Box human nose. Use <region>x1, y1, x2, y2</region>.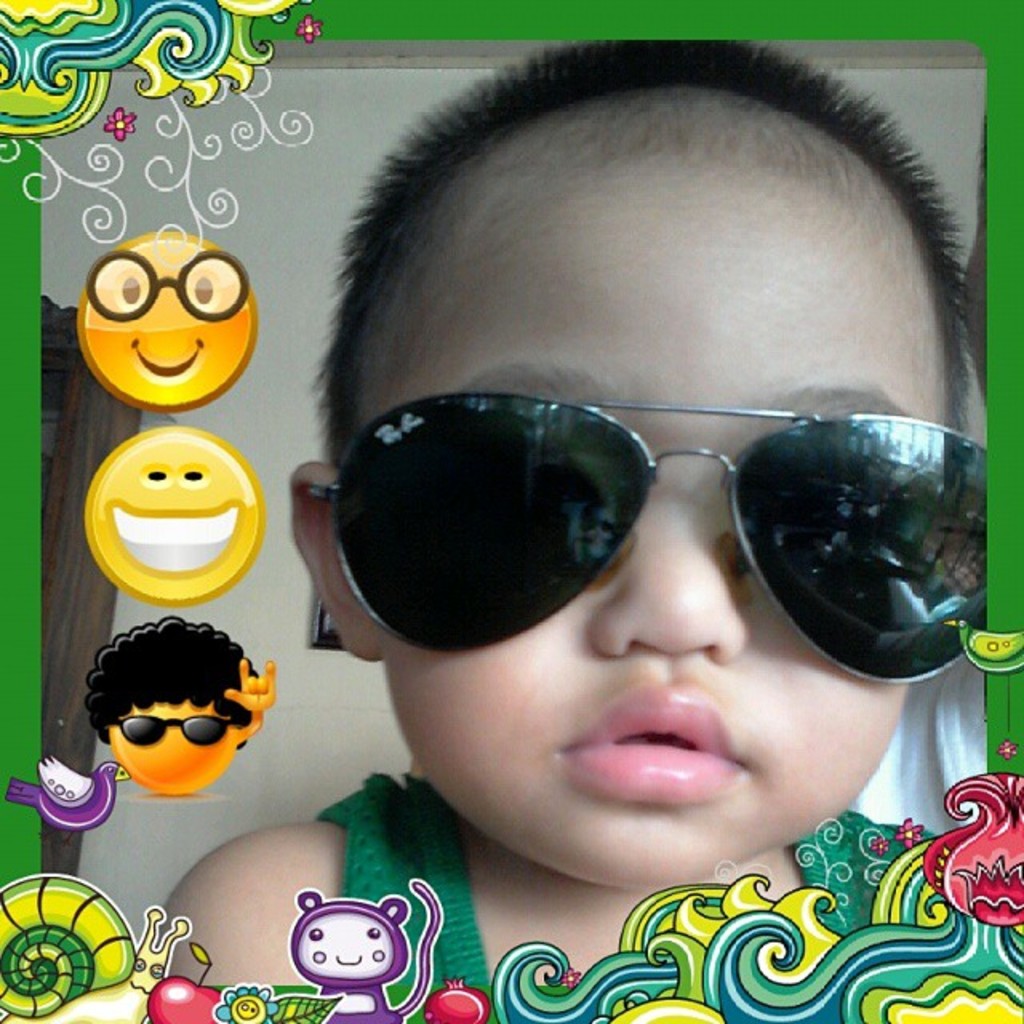
<region>586, 493, 744, 659</region>.
